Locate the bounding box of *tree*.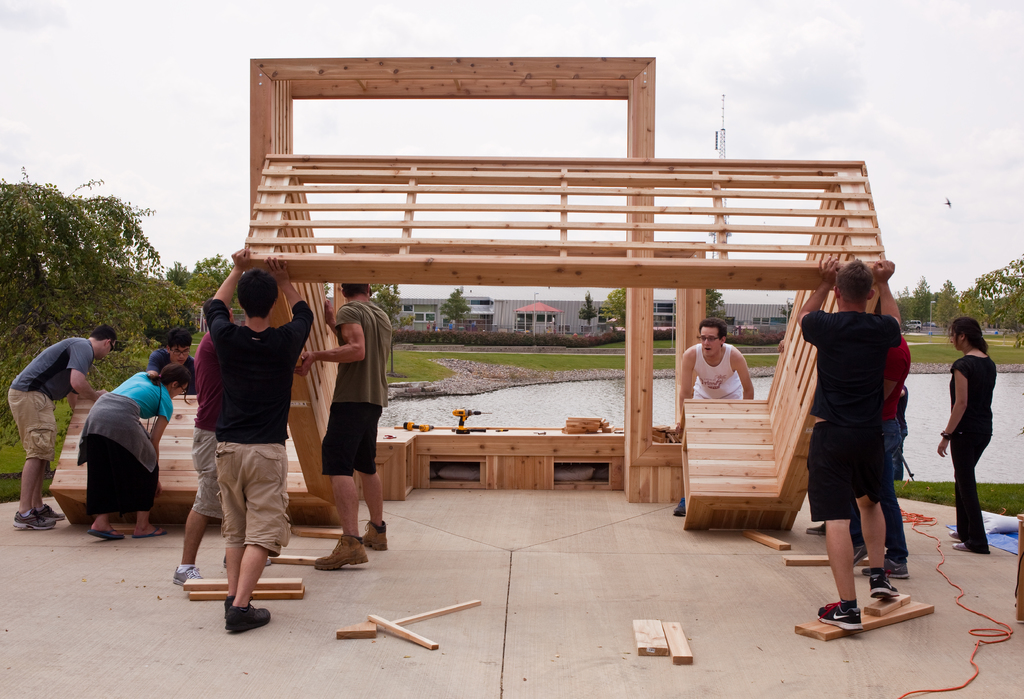
Bounding box: x1=968, y1=252, x2=1023, y2=342.
